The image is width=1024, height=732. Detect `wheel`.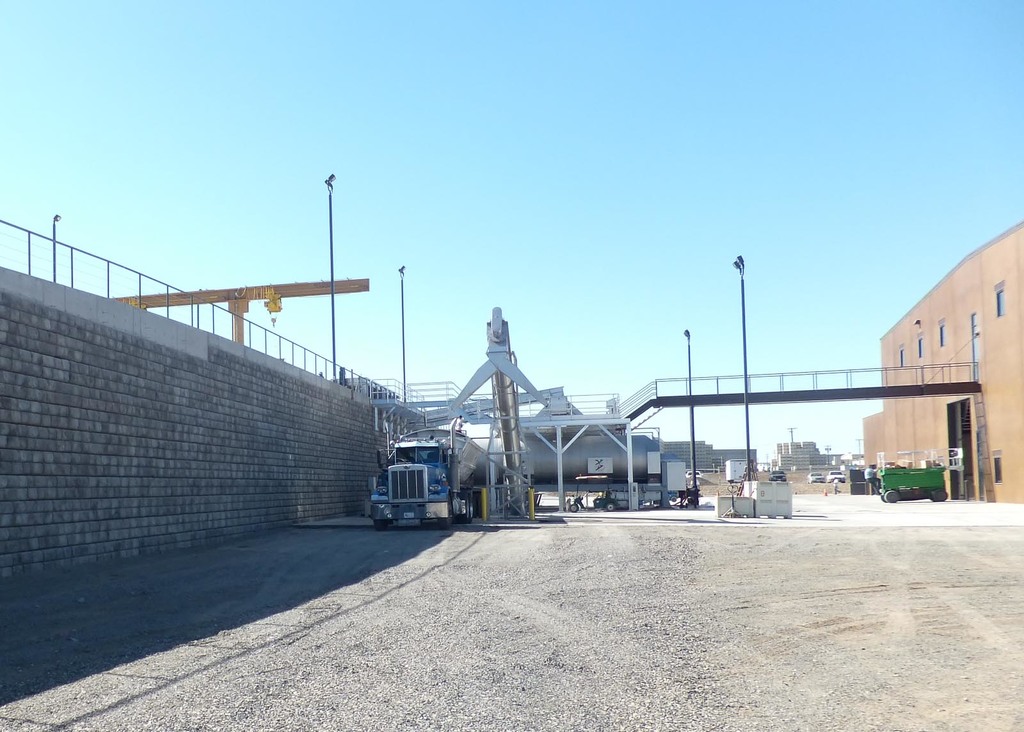
Detection: {"left": 935, "top": 489, "right": 948, "bottom": 503}.
